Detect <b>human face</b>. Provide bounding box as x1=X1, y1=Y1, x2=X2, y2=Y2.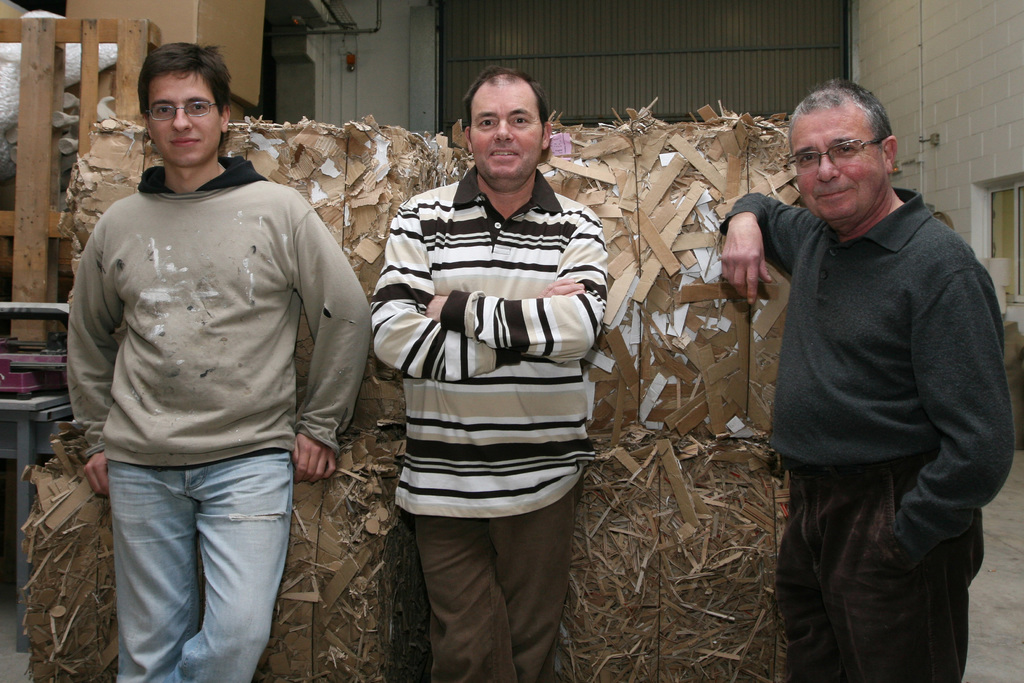
x1=792, y1=103, x2=887, y2=222.
